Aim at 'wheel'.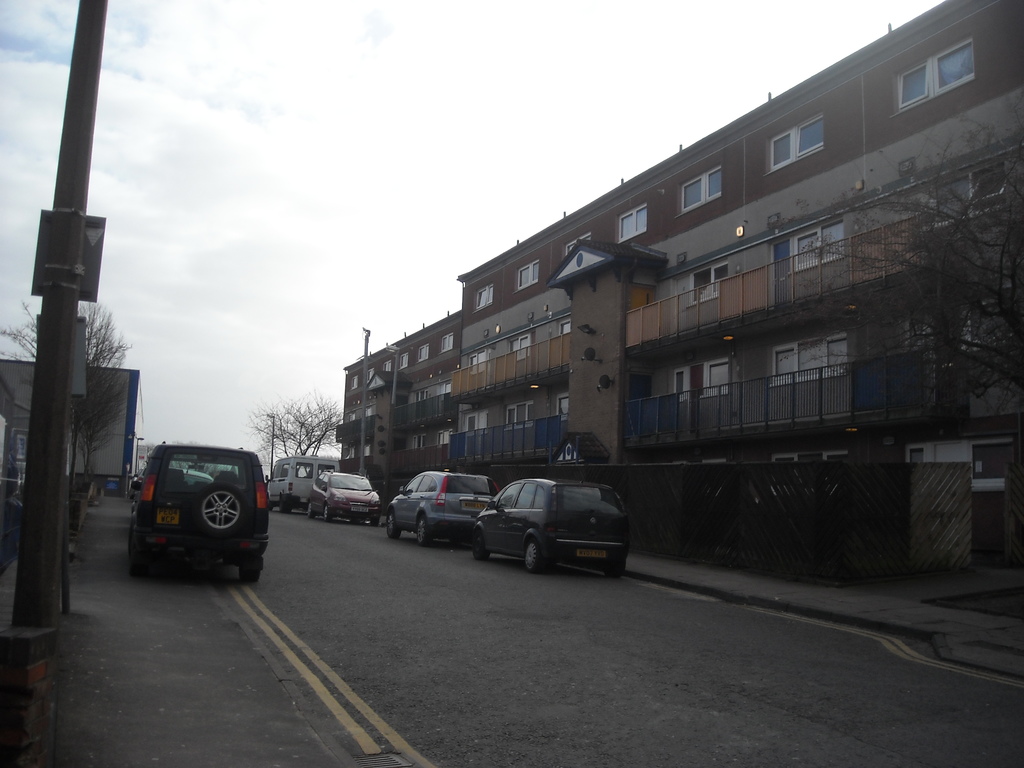
Aimed at [241,566,260,582].
